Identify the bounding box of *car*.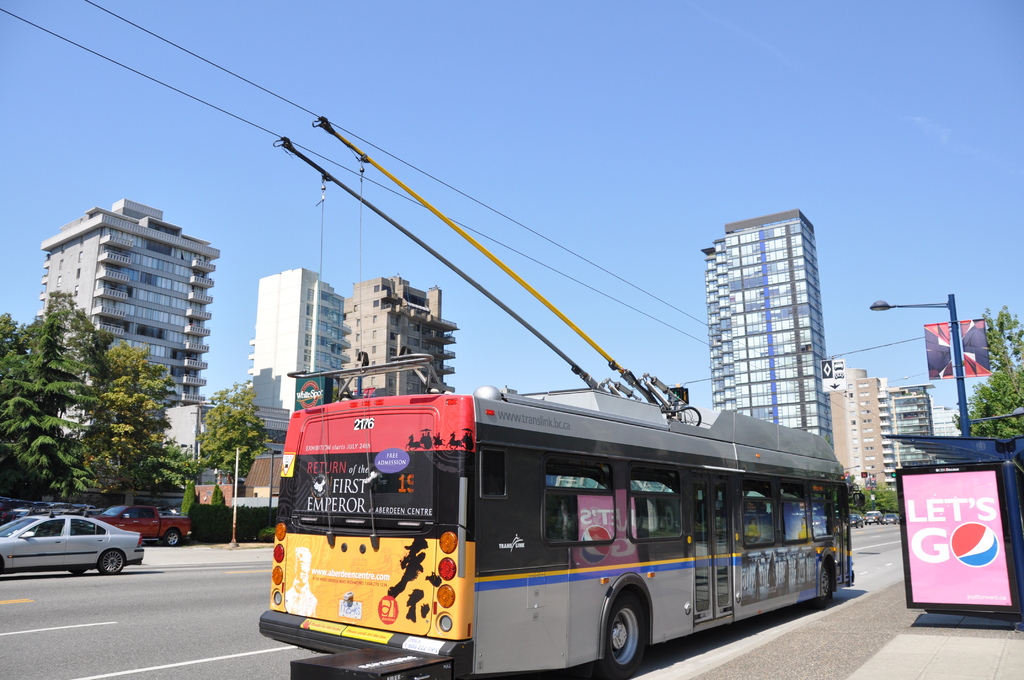
(left=0, top=511, right=148, bottom=580).
